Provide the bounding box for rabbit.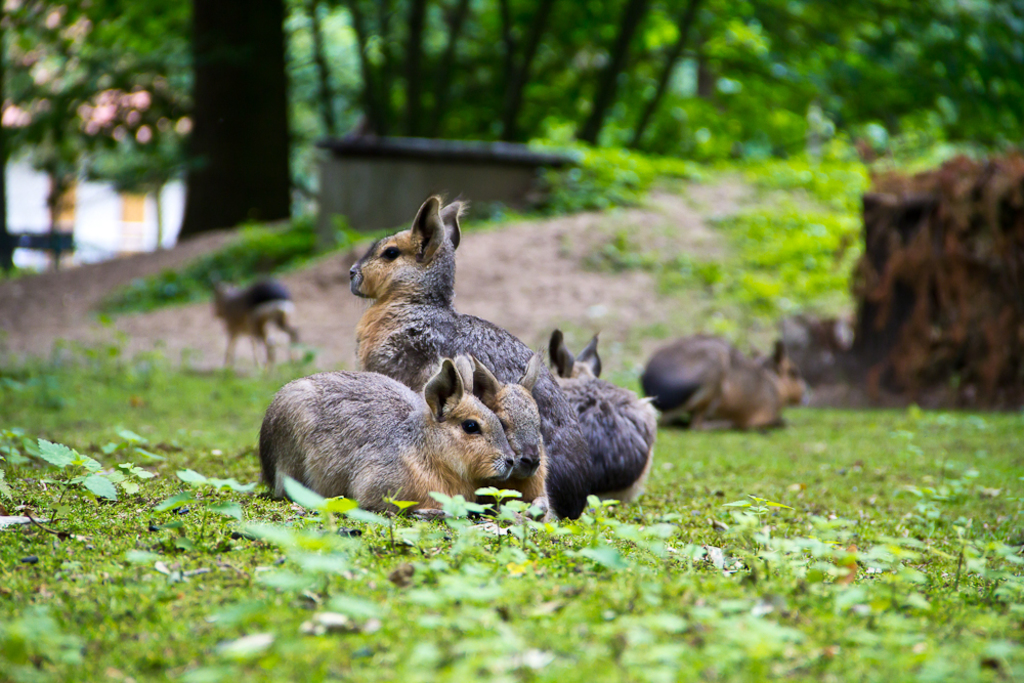
<bbox>688, 338, 812, 434</bbox>.
